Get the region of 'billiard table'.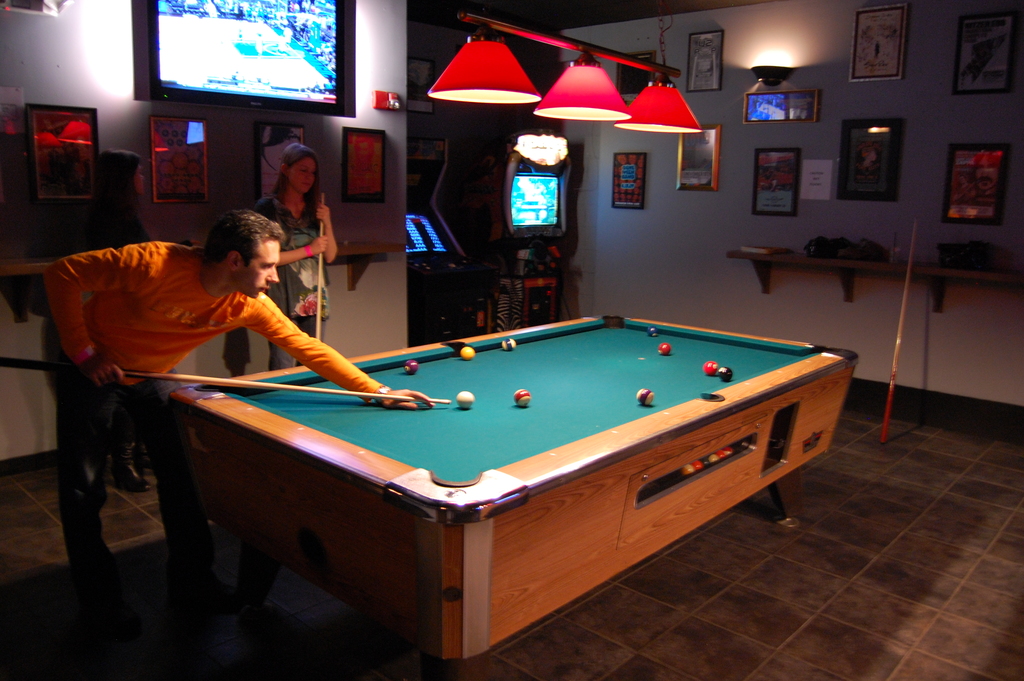
<bbox>168, 313, 860, 679</bbox>.
